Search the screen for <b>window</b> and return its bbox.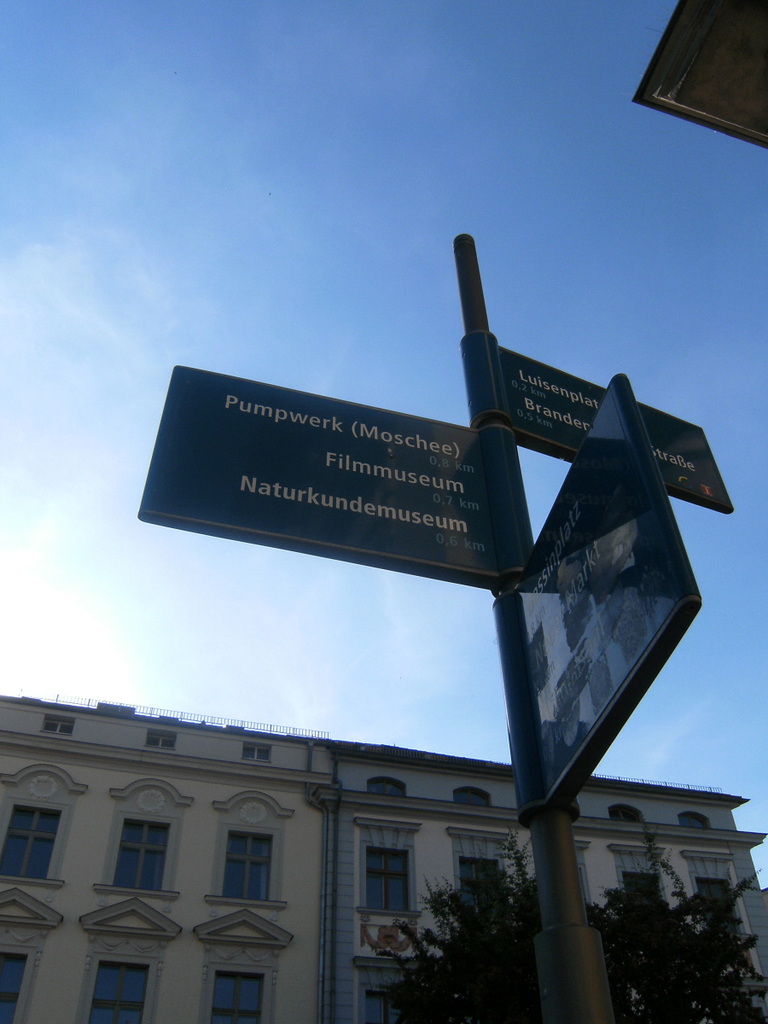
Found: {"x1": 73, "y1": 956, "x2": 150, "y2": 1023}.
